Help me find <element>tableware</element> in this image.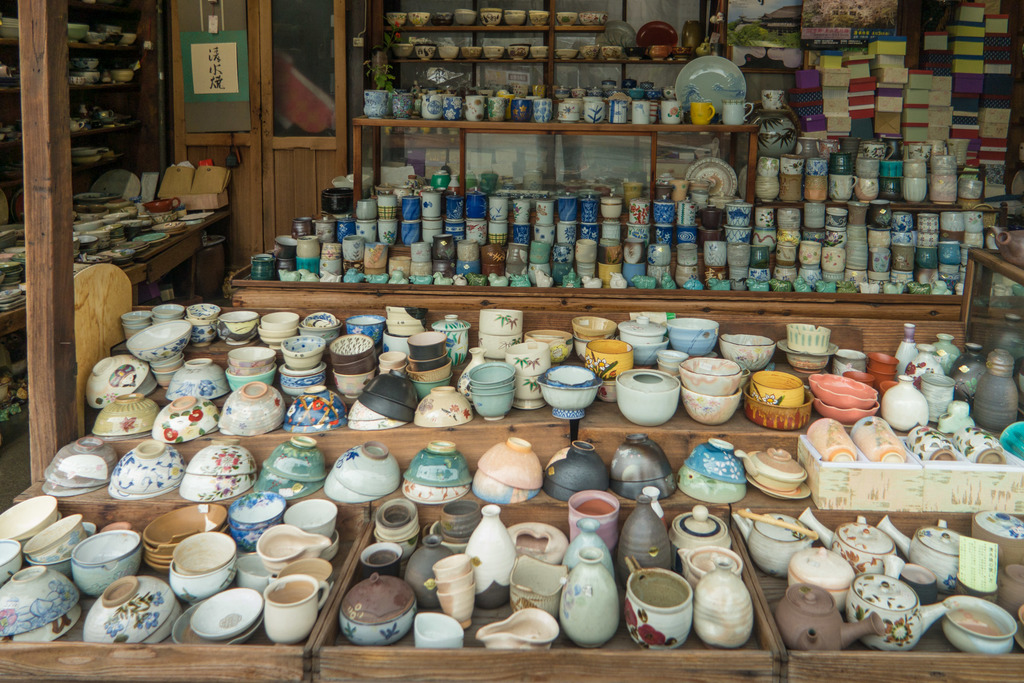
Found it: locate(546, 368, 600, 386).
